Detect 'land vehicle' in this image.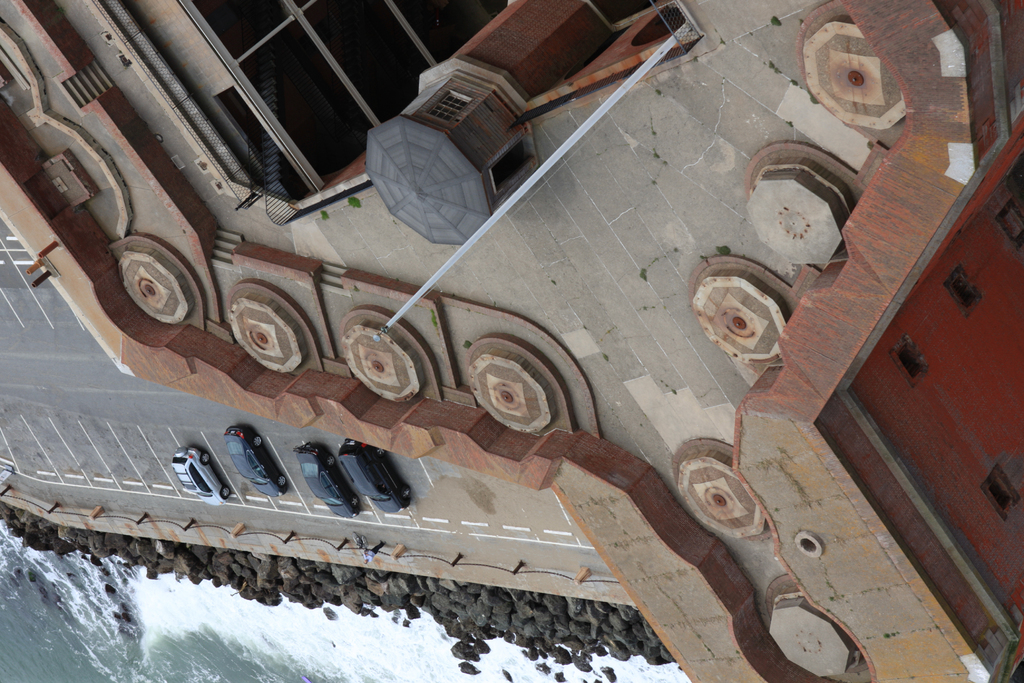
Detection: pyautogui.locateOnScreen(294, 447, 355, 518).
